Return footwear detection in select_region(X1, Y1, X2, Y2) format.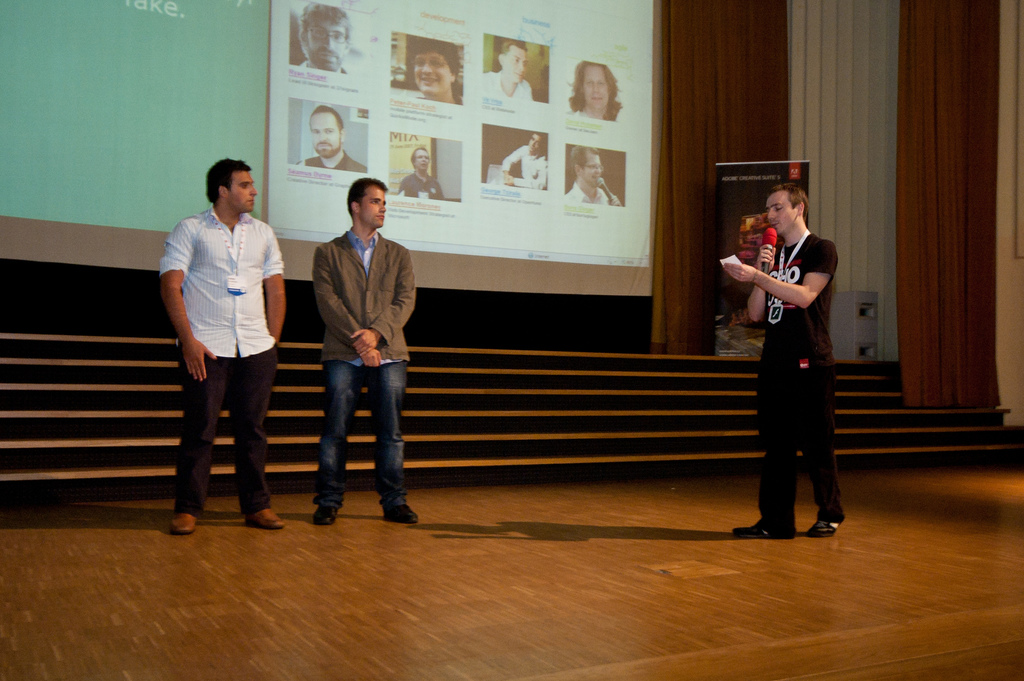
select_region(384, 504, 418, 525).
